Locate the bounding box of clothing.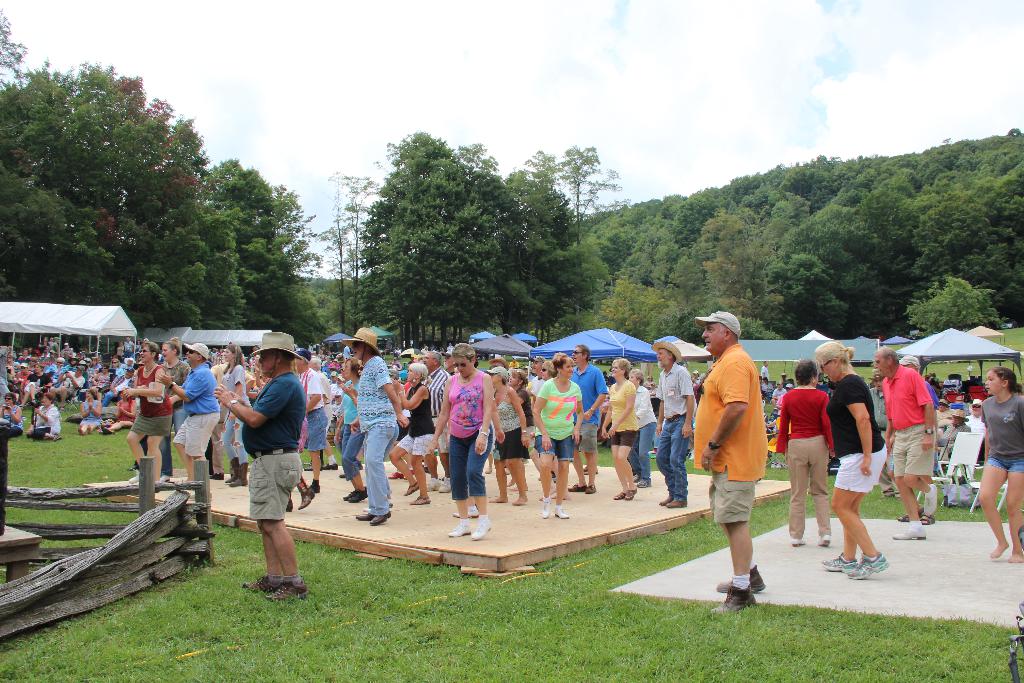
Bounding box: Rect(948, 416, 968, 452).
